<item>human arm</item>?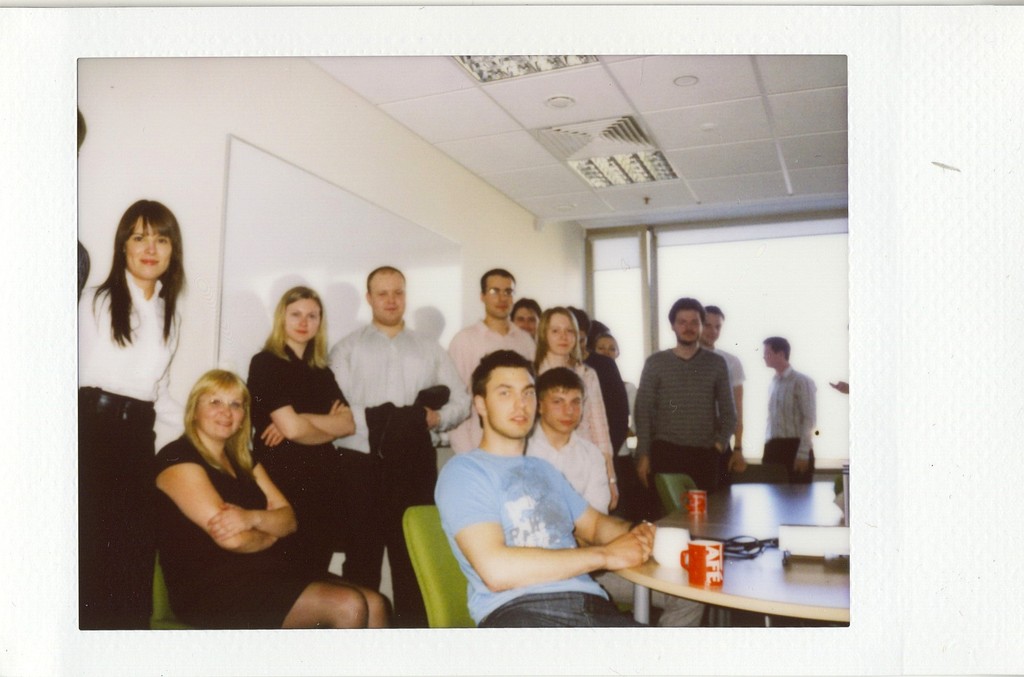
<box>439,461,654,593</box>
